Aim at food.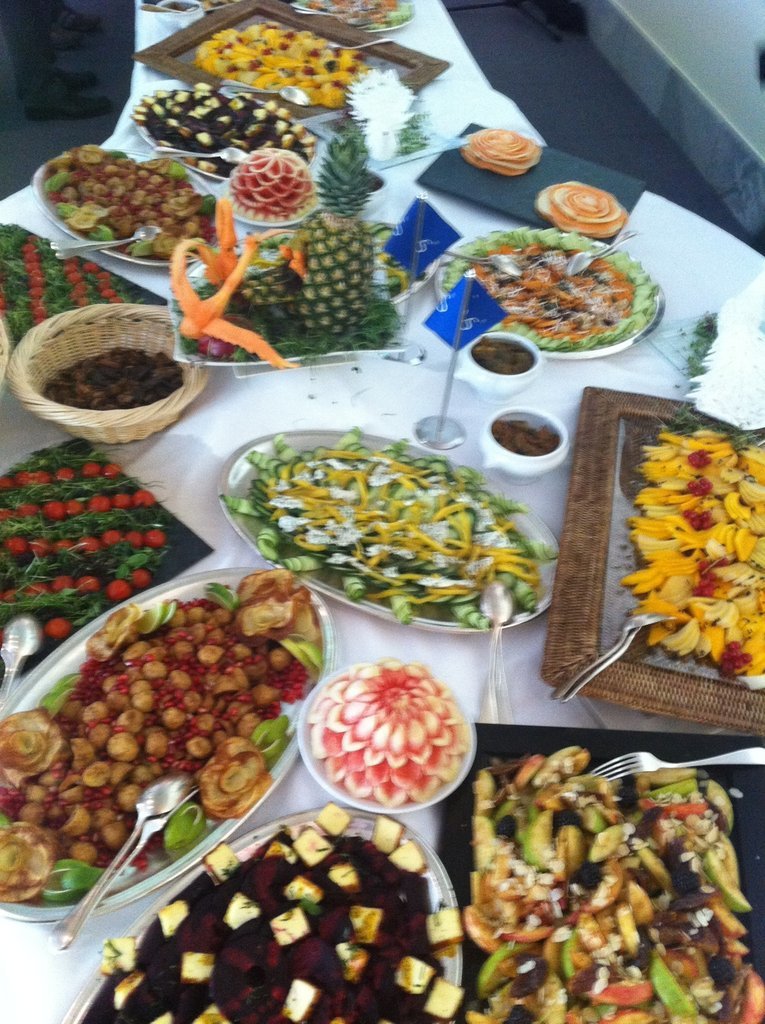
Aimed at <region>477, 333, 529, 375</region>.
